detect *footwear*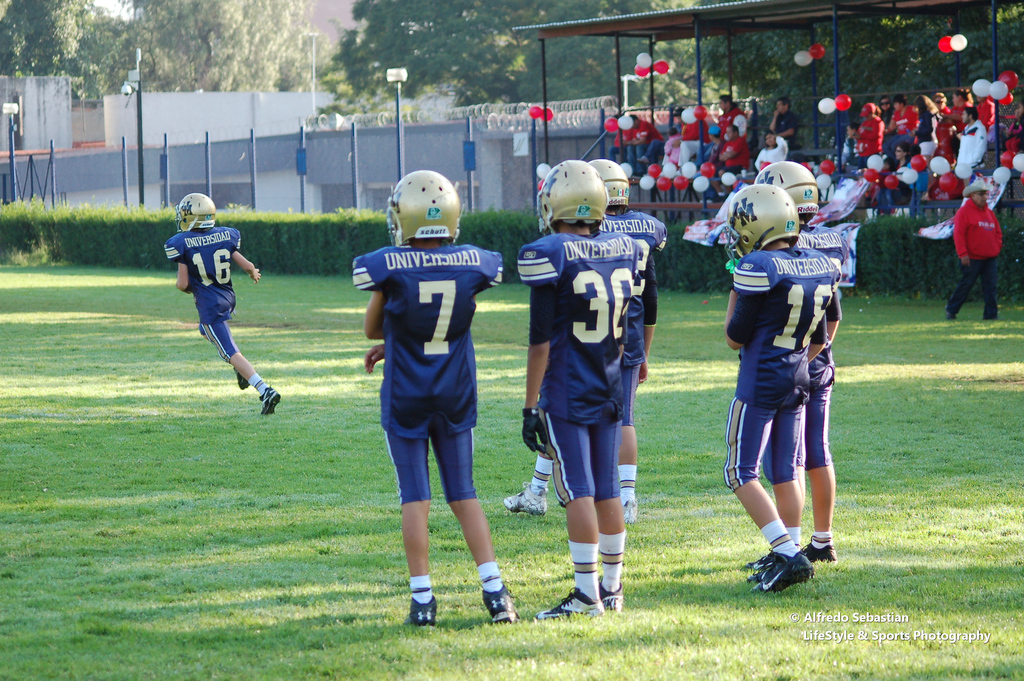
Rect(480, 582, 519, 630)
